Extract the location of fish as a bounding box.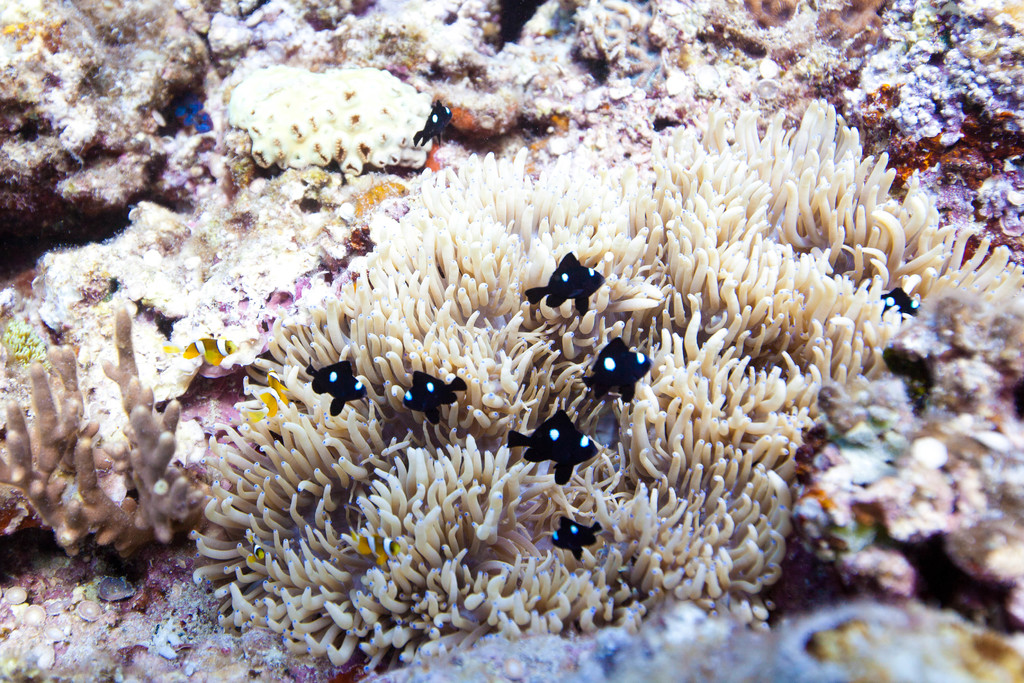
locate(545, 512, 603, 561).
